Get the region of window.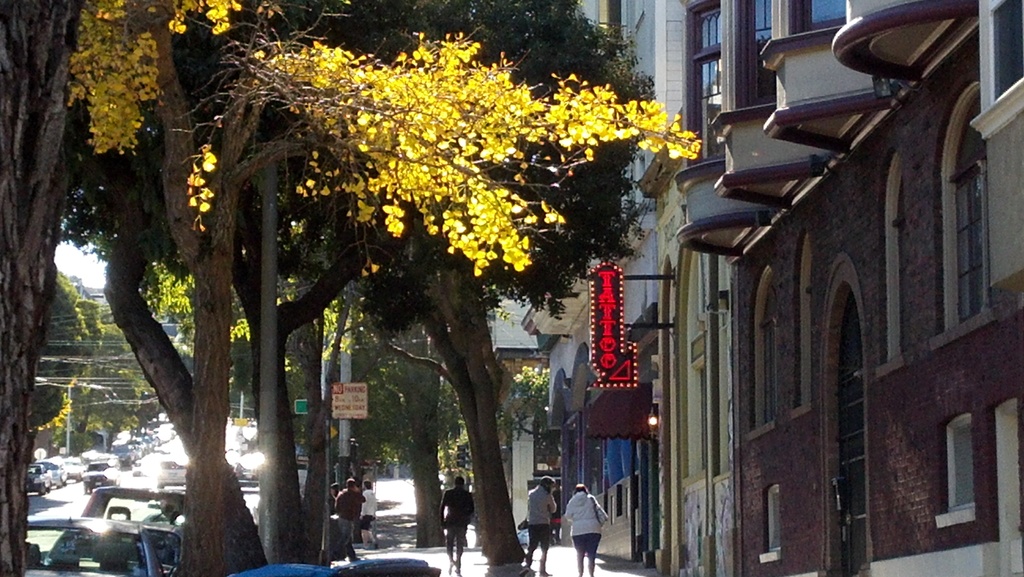
bbox=(618, 0, 658, 93).
